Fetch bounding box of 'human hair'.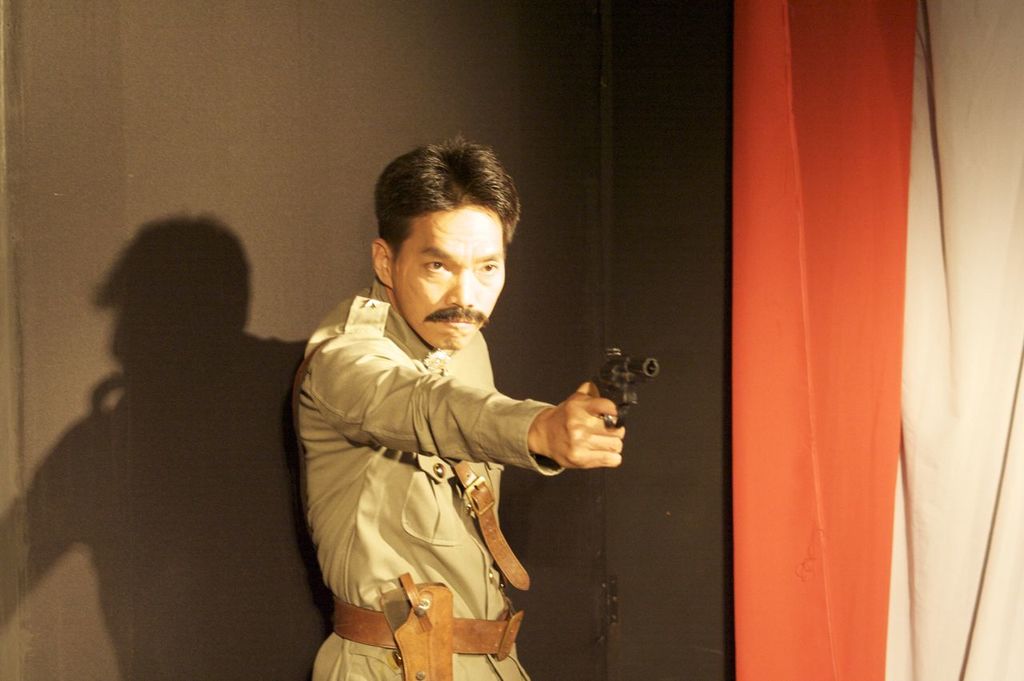
Bbox: l=370, t=129, r=529, b=270.
